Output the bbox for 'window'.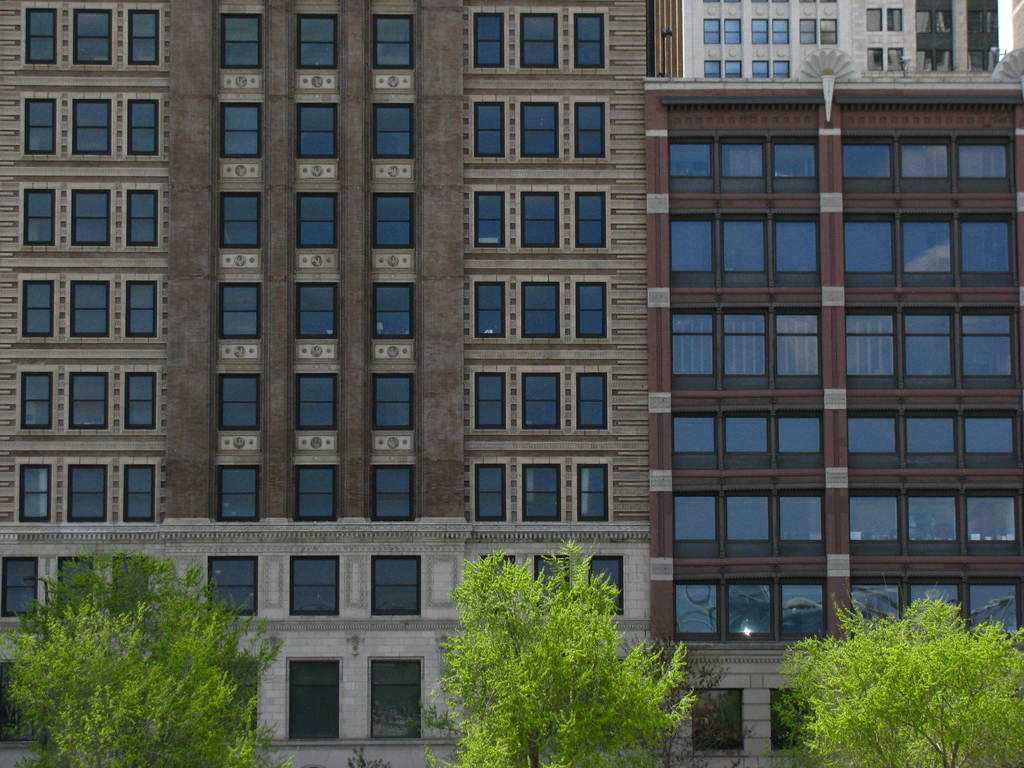
bbox(124, 461, 159, 524).
